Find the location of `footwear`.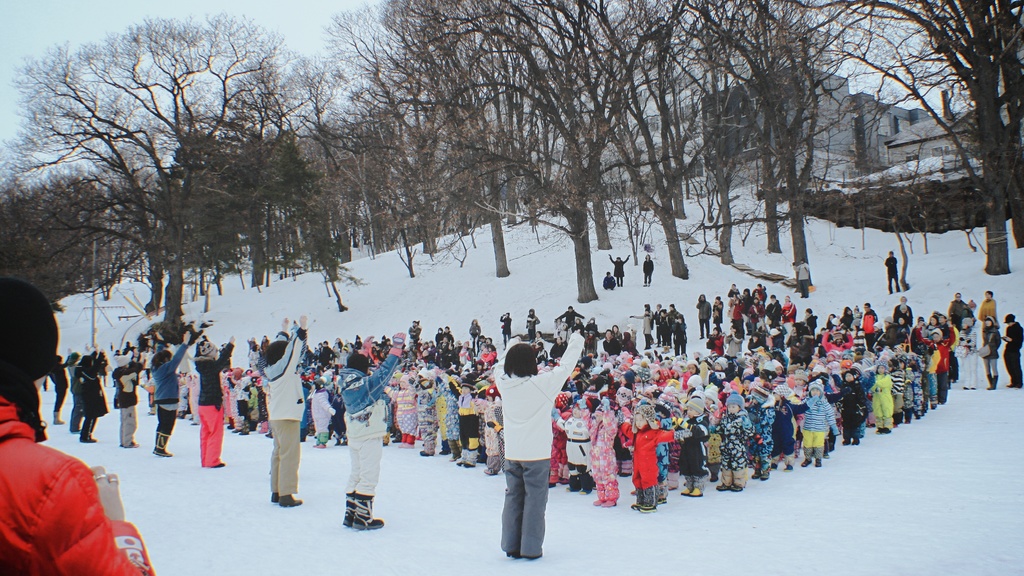
Location: bbox(120, 445, 139, 449).
